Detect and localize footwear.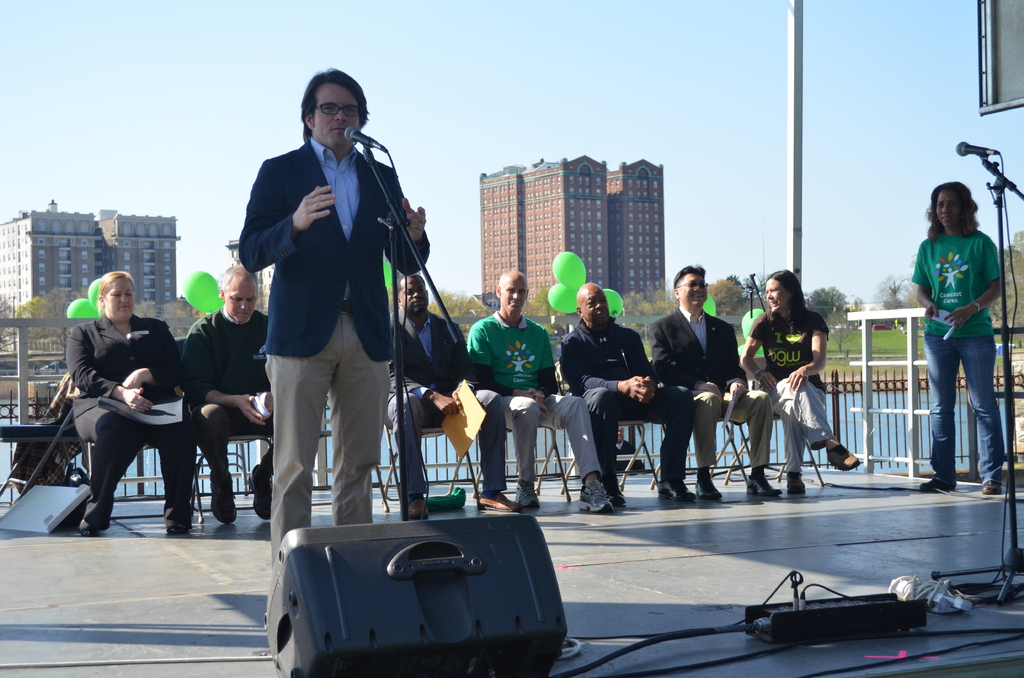
Localized at detection(790, 472, 805, 495).
